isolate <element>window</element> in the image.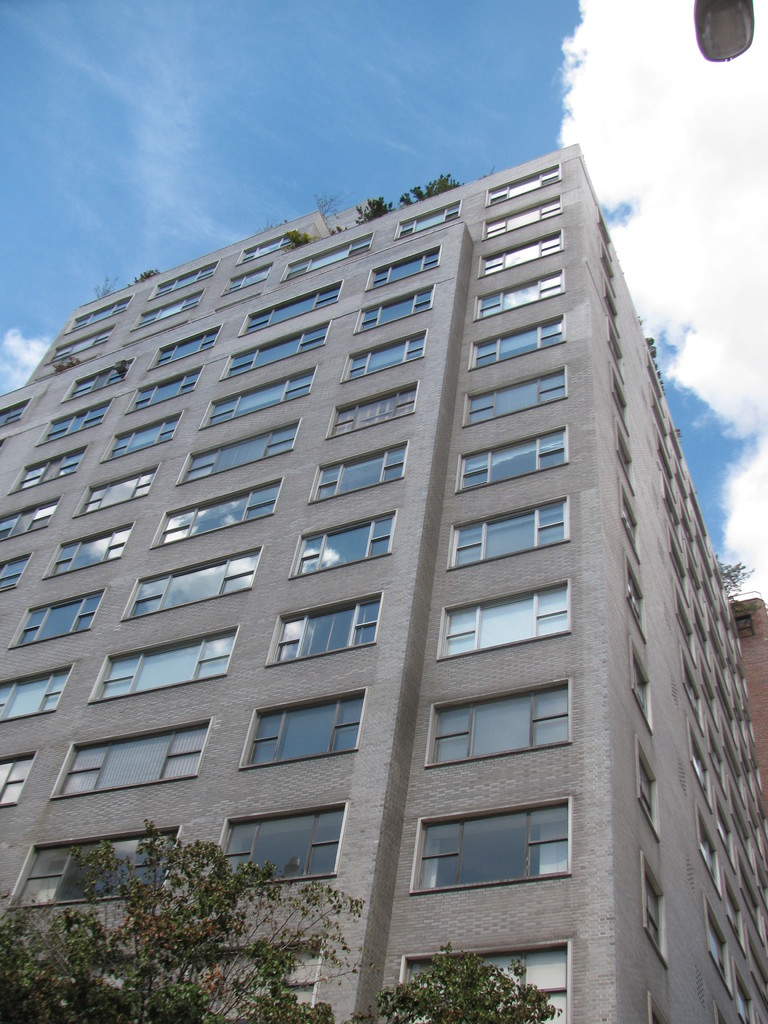
Isolated region: left=282, top=232, right=374, bottom=283.
